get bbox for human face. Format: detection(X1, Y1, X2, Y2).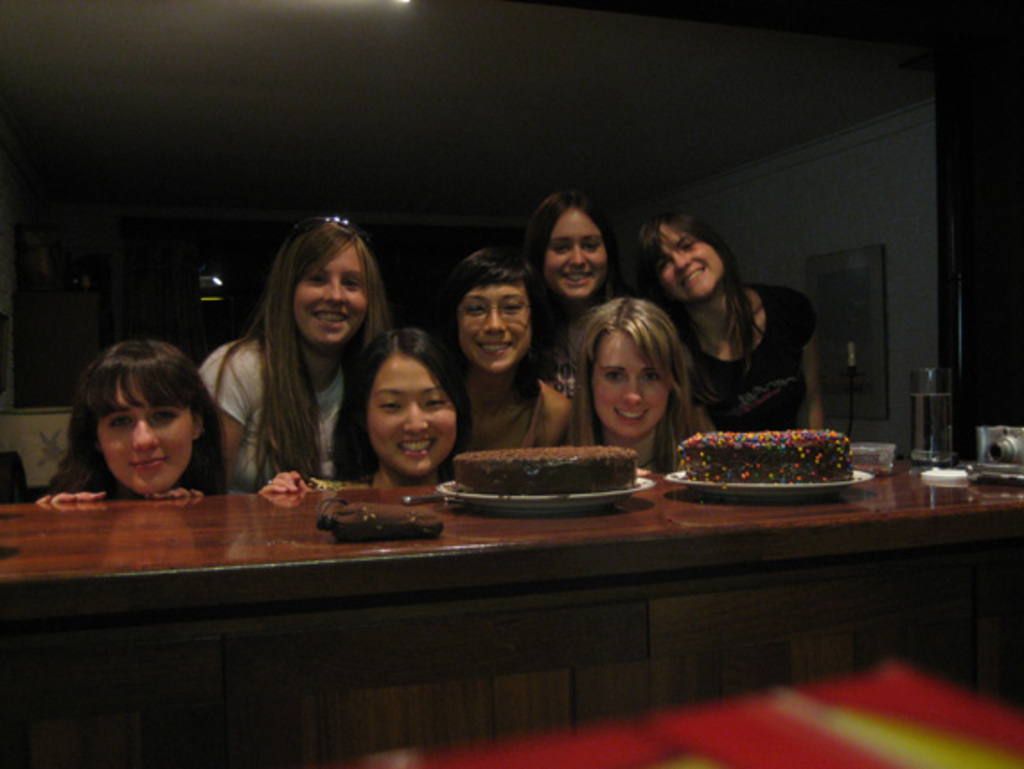
detection(645, 216, 728, 298).
